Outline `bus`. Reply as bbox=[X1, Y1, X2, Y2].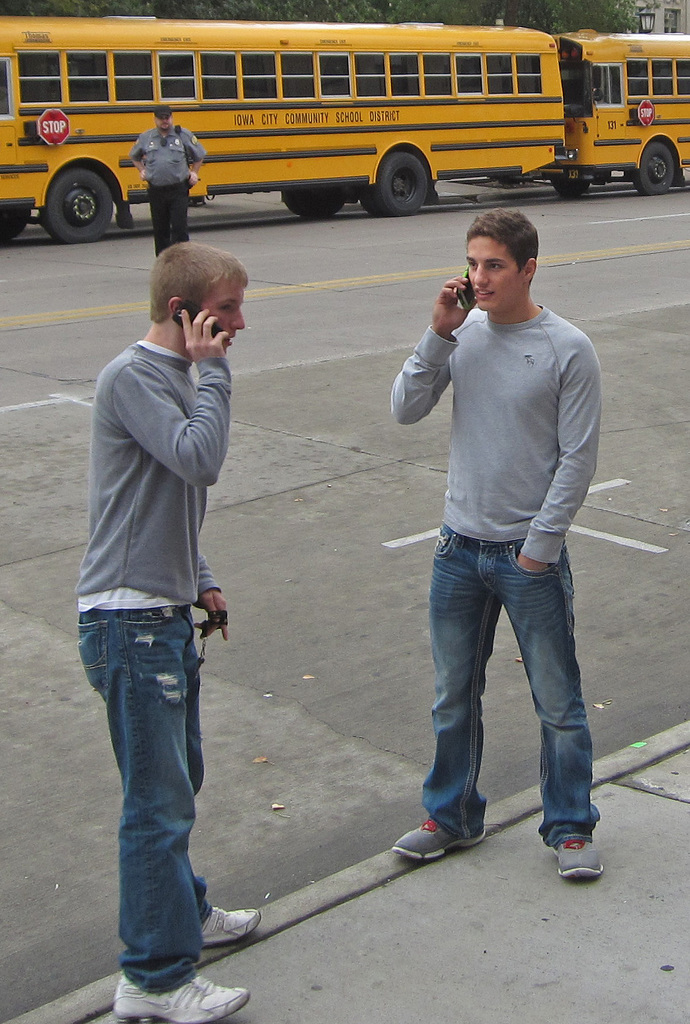
bbox=[542, 27, 689, 200].
